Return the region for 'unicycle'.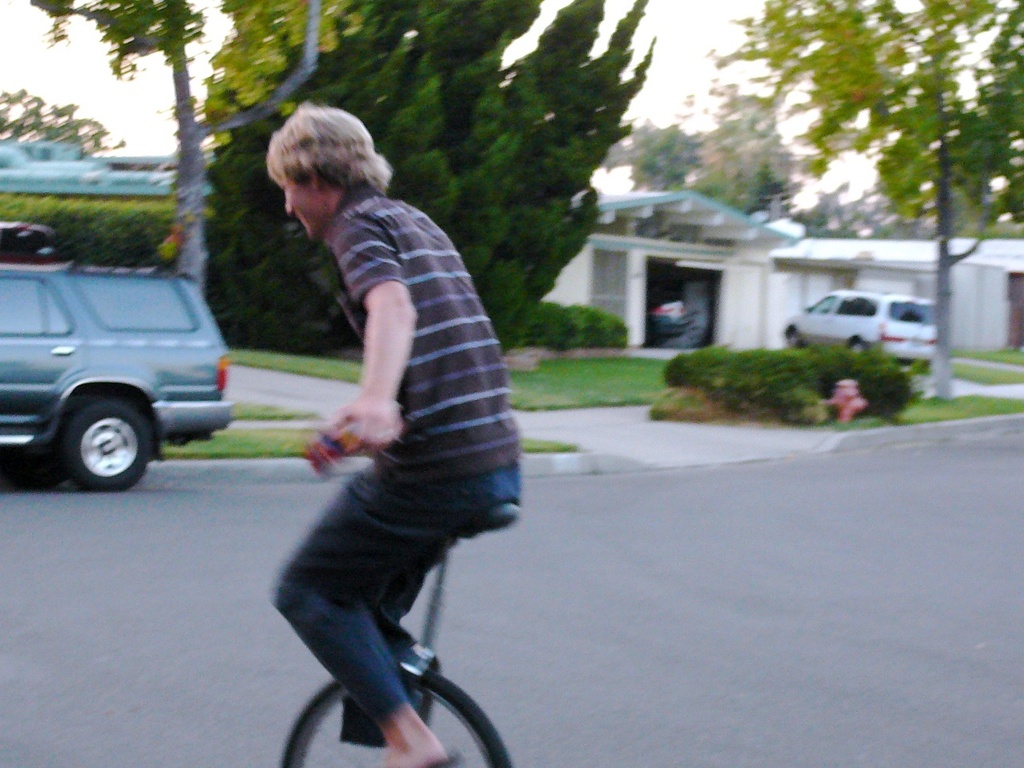
<region>281, 502, 514, 767</region>.
